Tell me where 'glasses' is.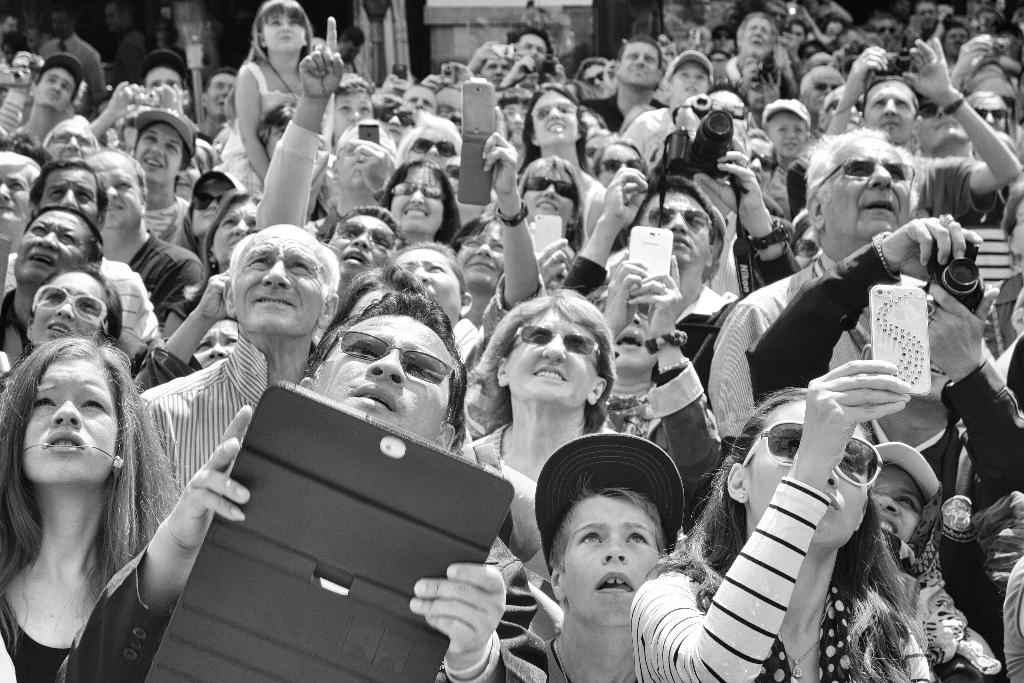
'glasses' is at [x1=586, y1=63, x2=614, y2=86].
